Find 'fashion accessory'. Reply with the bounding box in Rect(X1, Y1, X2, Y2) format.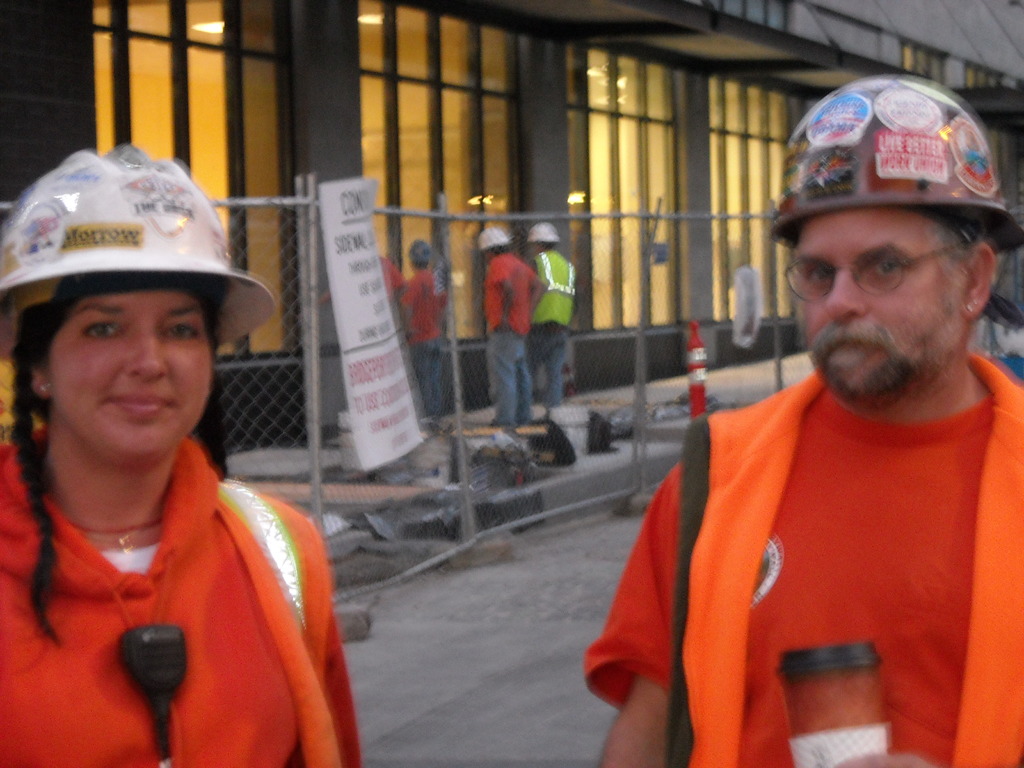
Rect(77, 519, 161, 554).
